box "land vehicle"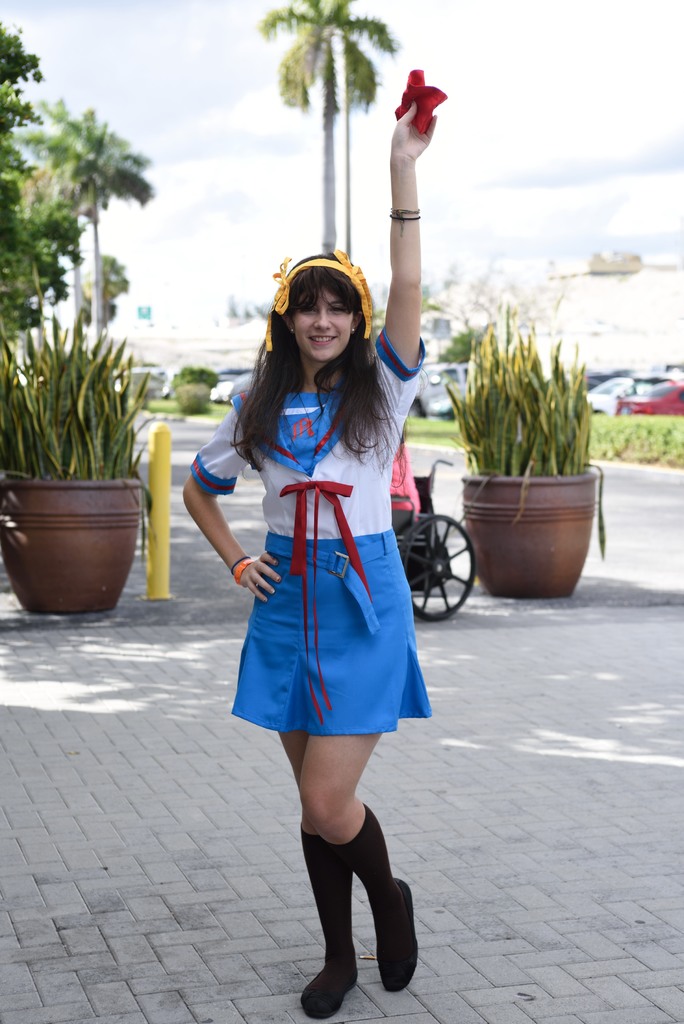
bbox(596, 364, 683, 427)
